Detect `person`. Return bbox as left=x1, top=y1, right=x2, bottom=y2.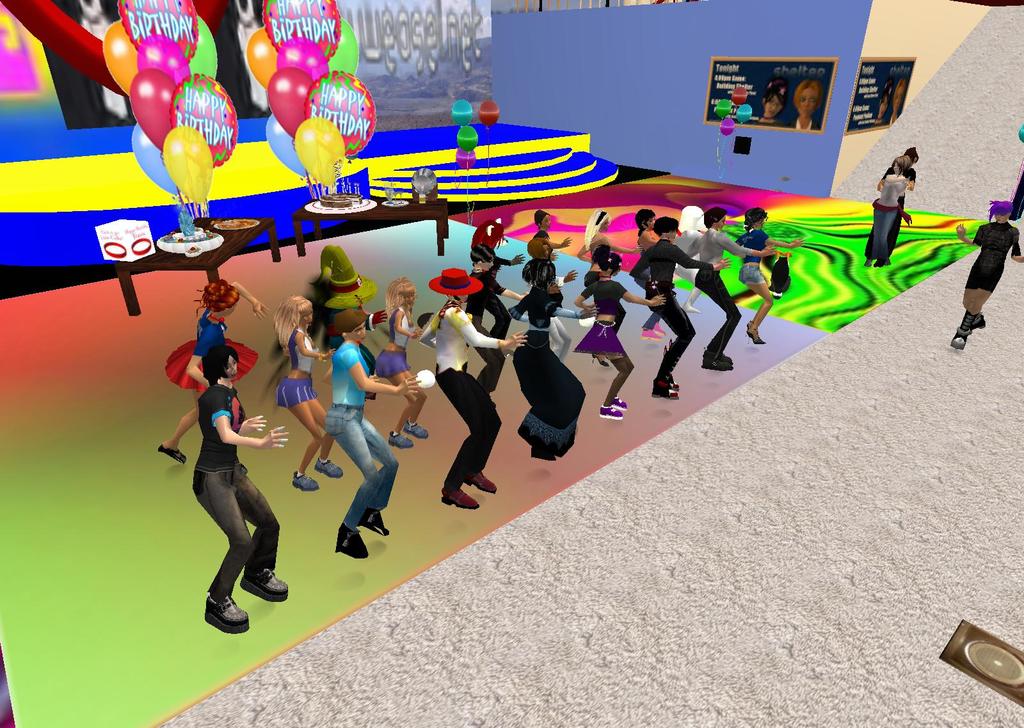
left=877, top=154, right=908, bottom=267.
